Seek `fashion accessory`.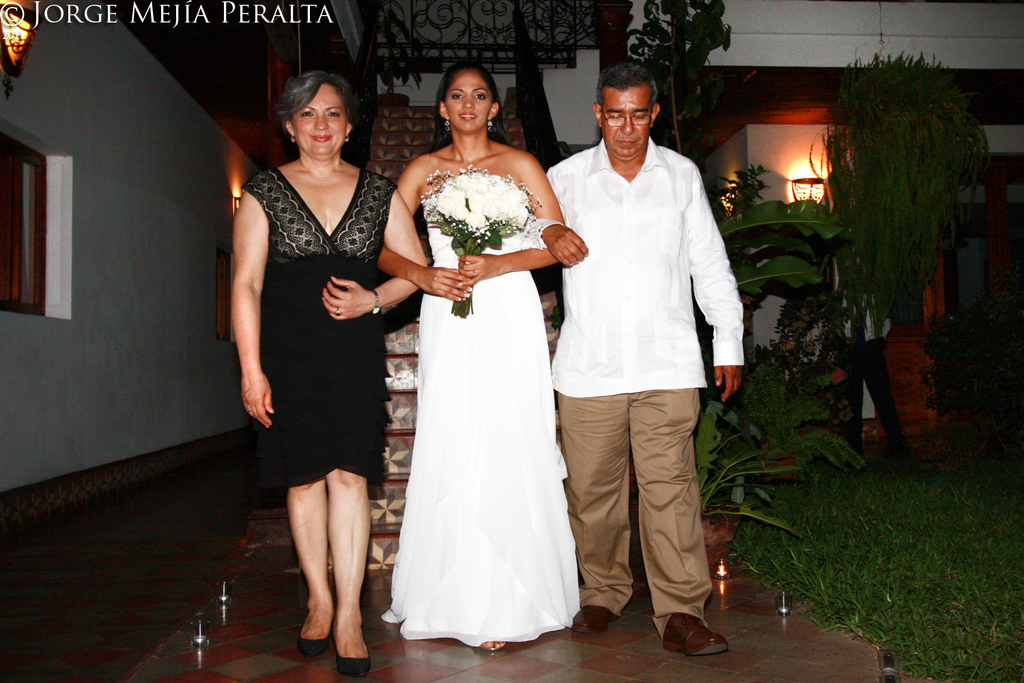
{"x1": 372, "y1": 288, "x2": 384, "y2": 317}.
